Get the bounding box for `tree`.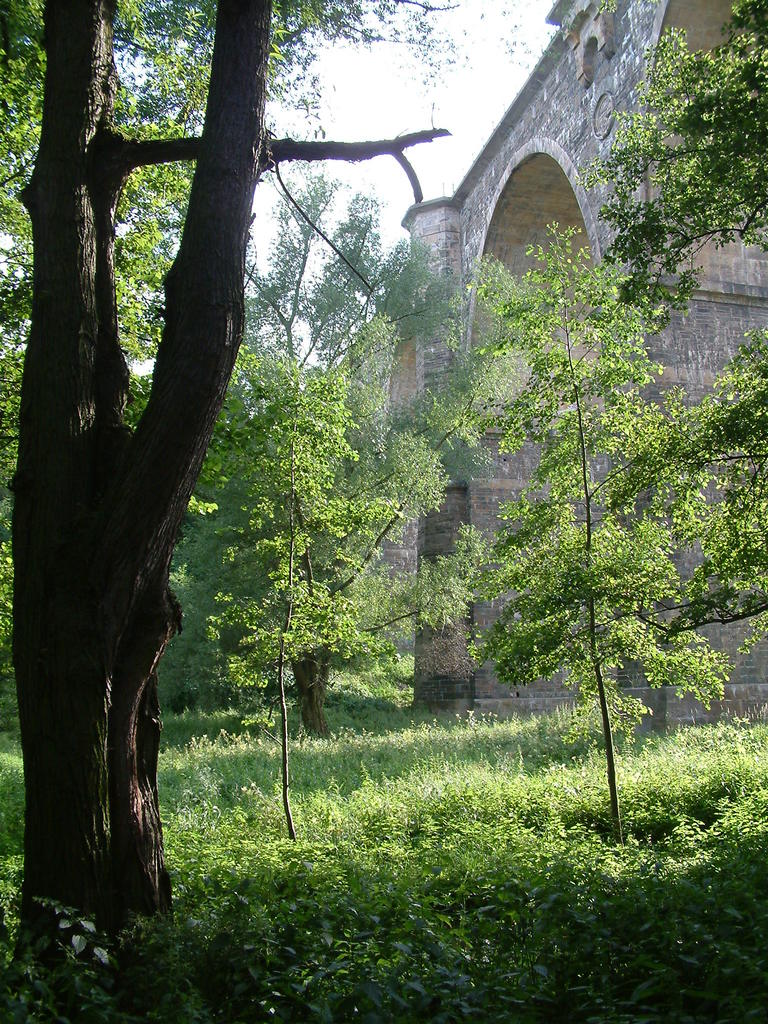
<bbox>198, 340, 387, 845</bbox>.
